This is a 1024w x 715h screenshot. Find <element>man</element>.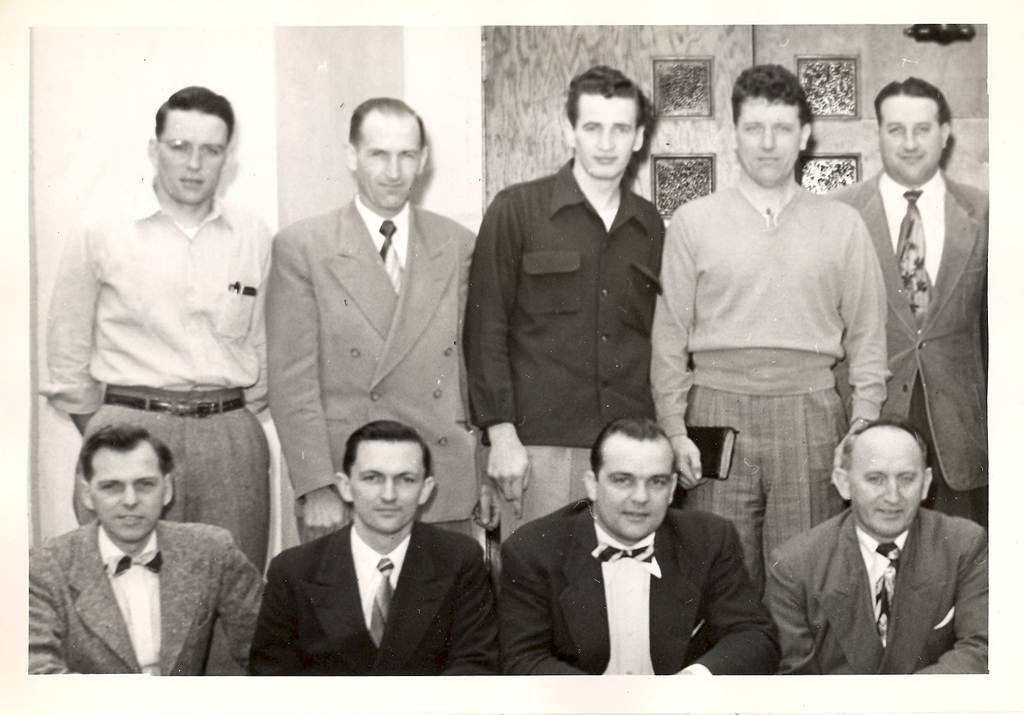
Bounding box: <box>38,85,273,679</box>.
